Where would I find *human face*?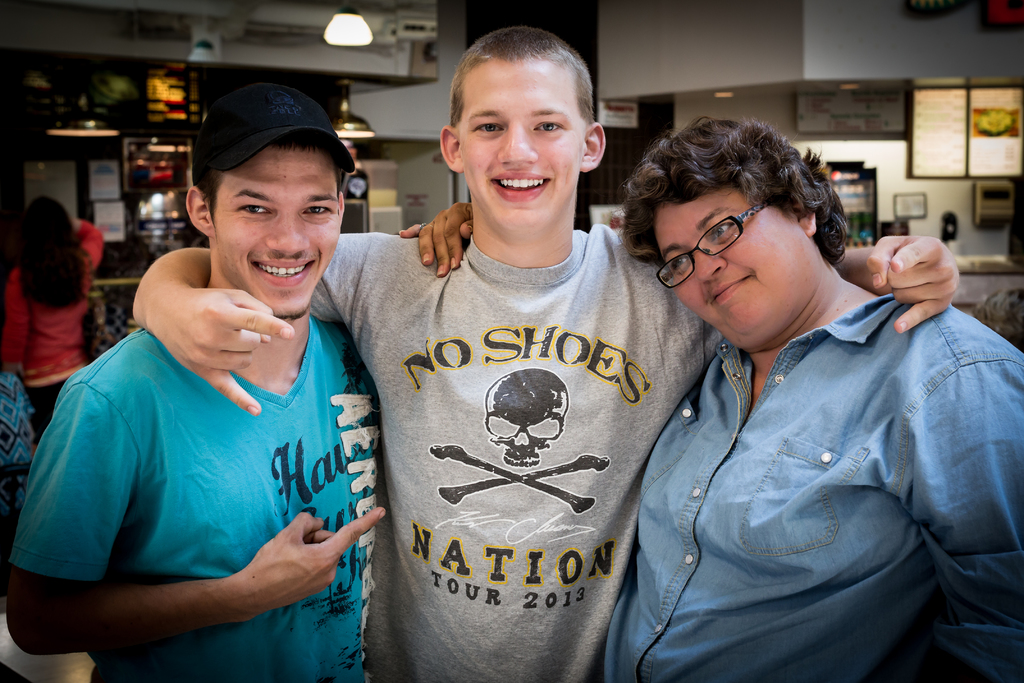
At 659 181 804 335.
